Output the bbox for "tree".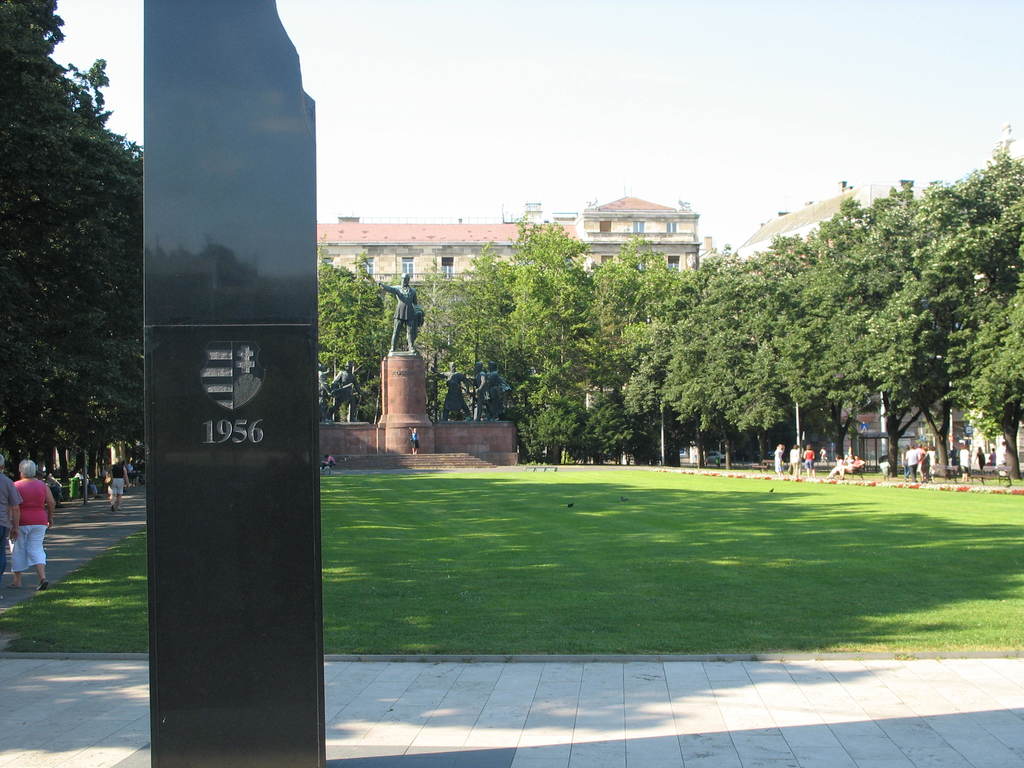
box=[345, 246, 390, 407].
